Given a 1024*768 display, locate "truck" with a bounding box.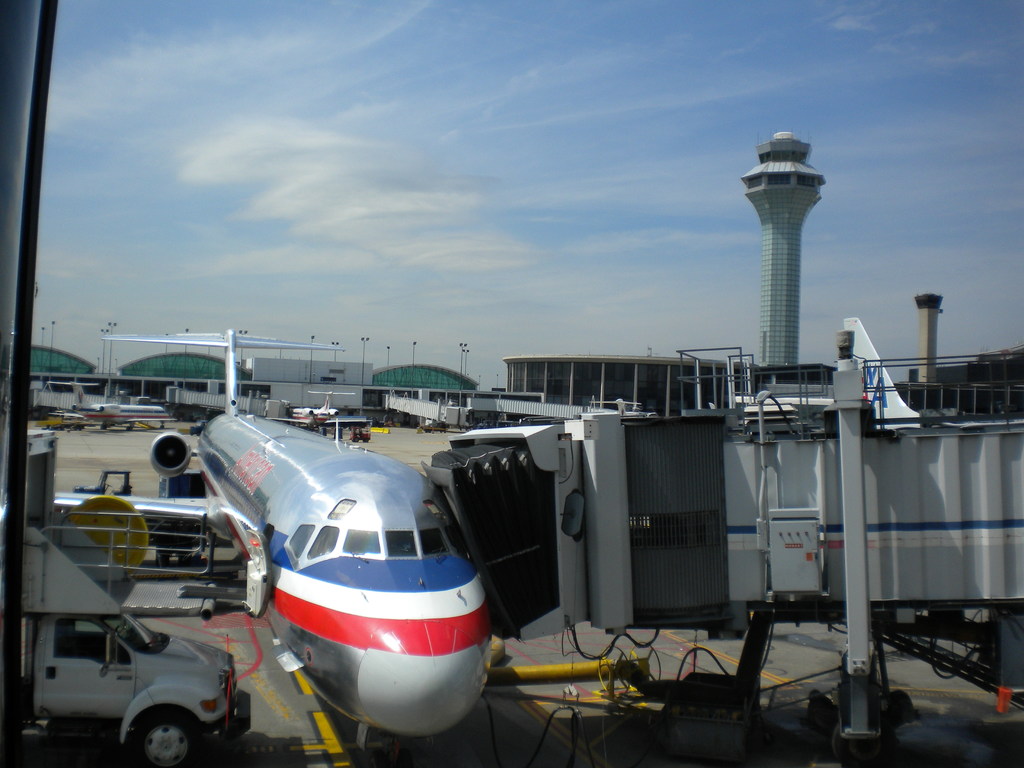
Located: [26, 431, 252, 767].
